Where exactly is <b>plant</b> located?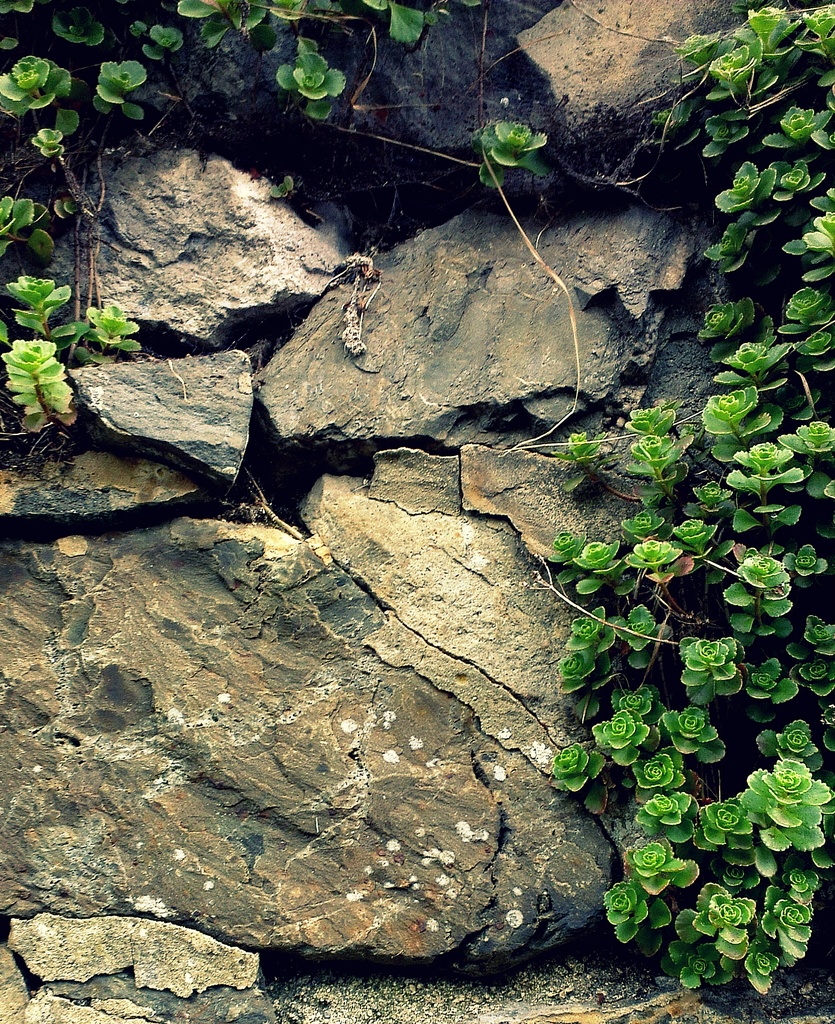
Its bounding box is rect(690, 475, 738, 529).
